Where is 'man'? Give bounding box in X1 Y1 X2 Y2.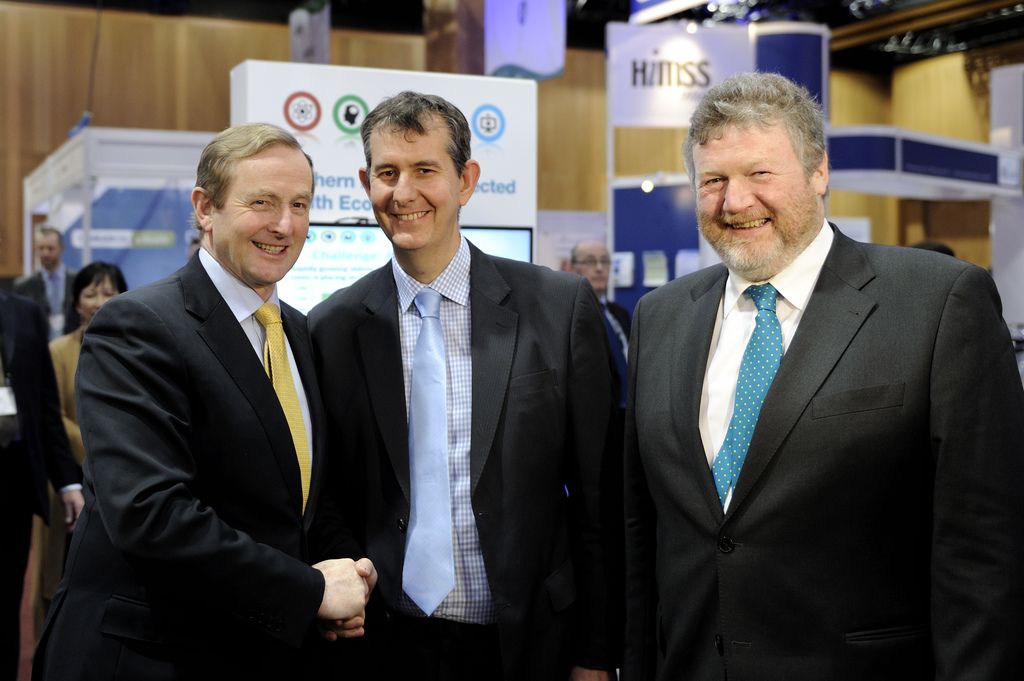
289 88 634 680.
